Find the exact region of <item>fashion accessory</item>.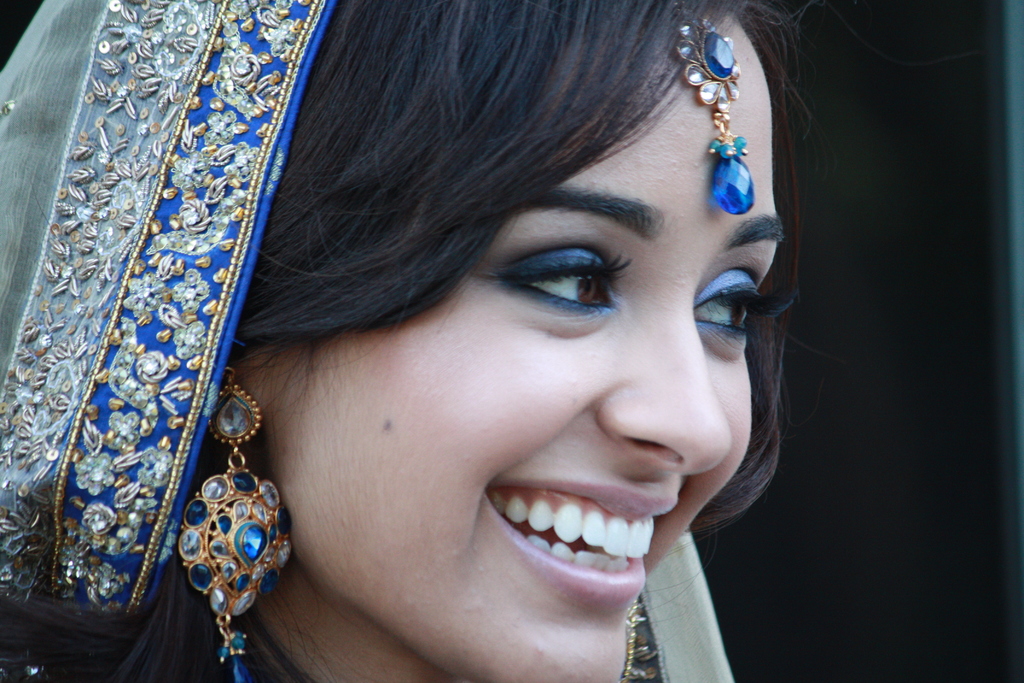
Exact region: [left=678, top=0, right=757, bottom=230].
